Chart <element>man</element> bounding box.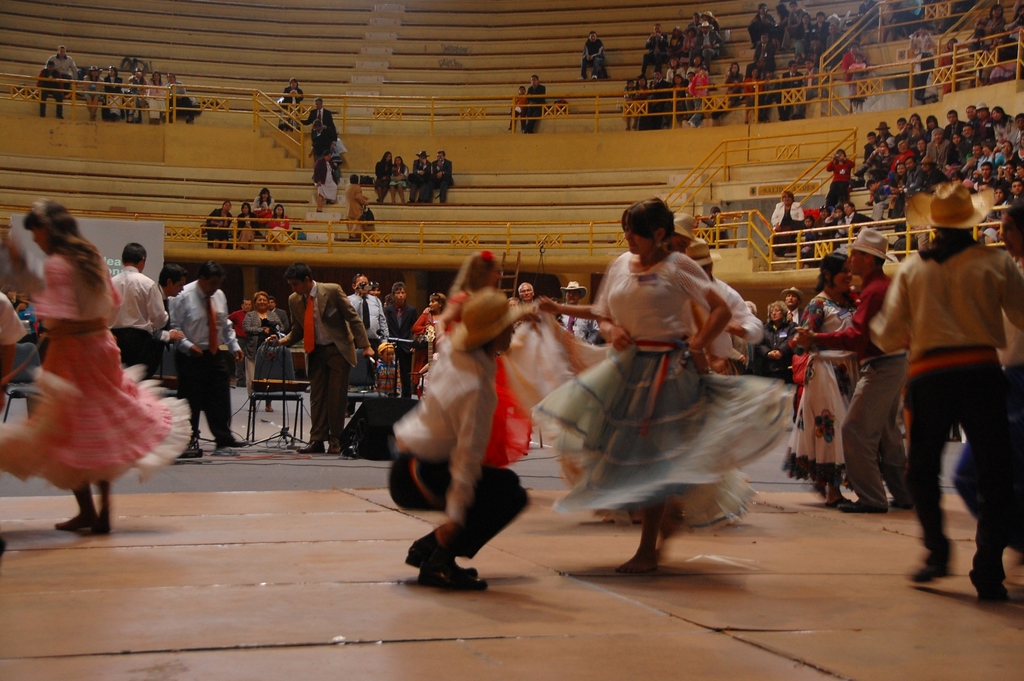
Charted: {"x1": 295, "y1": 99, "x2": 338, "y2": 146}.
